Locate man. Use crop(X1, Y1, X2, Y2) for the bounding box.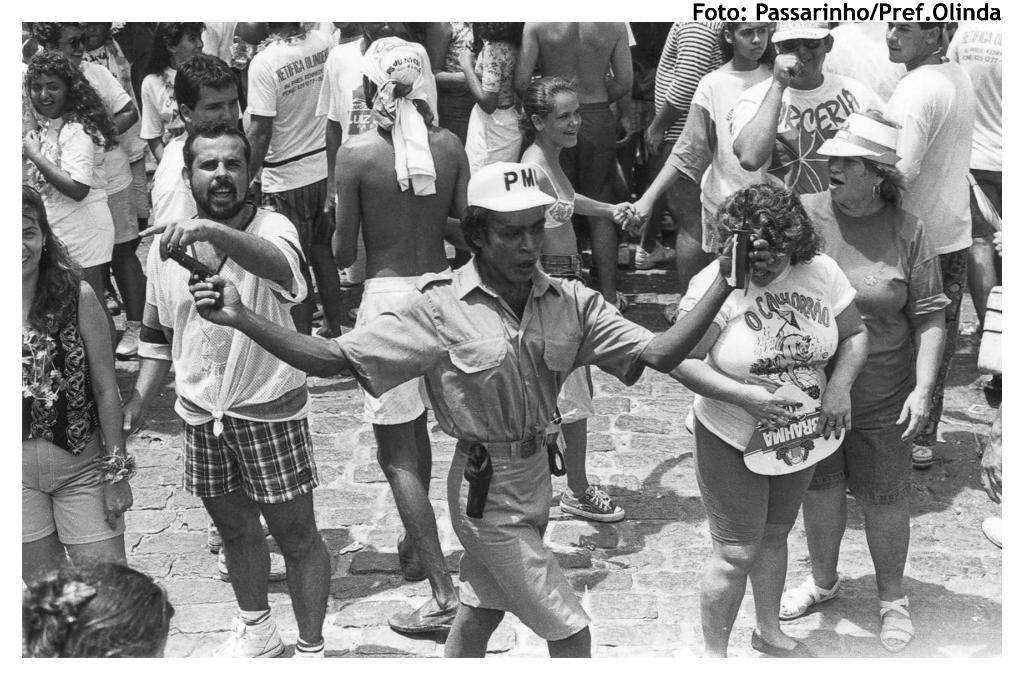
crop(730, 19, 888, 203).
